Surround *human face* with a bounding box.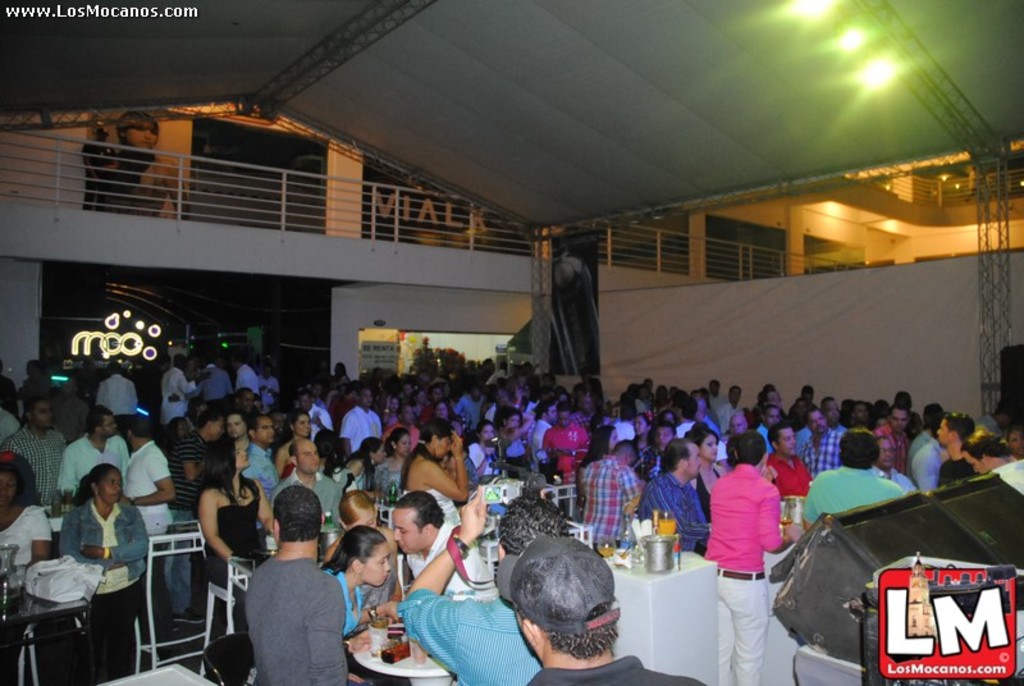
(294, 439, 321, 476).
